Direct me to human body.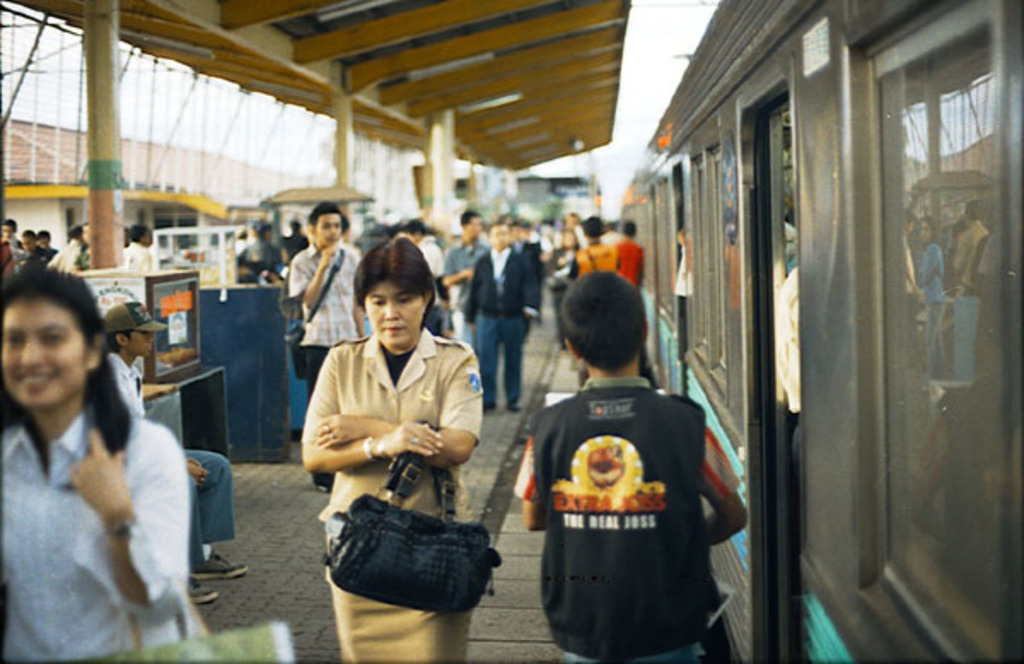
Direction: [609,222,647,283].
